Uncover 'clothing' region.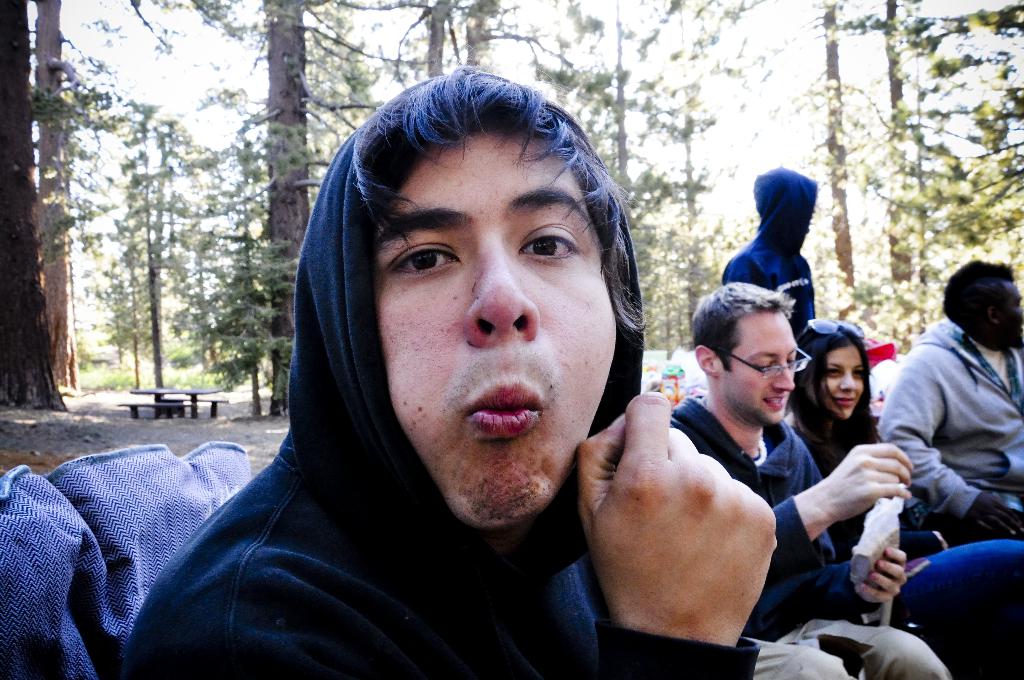
Uncovered: <region>663, 402, 955, 679</region>.
